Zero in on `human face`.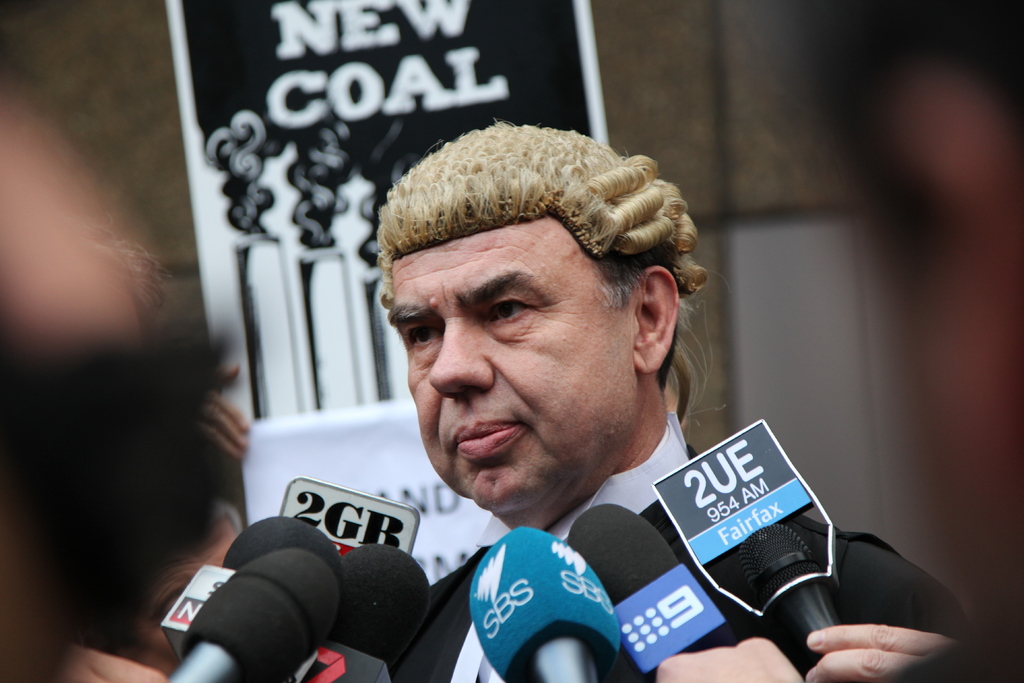
Zeroed in: bbox(383, 215, 636, 514).
